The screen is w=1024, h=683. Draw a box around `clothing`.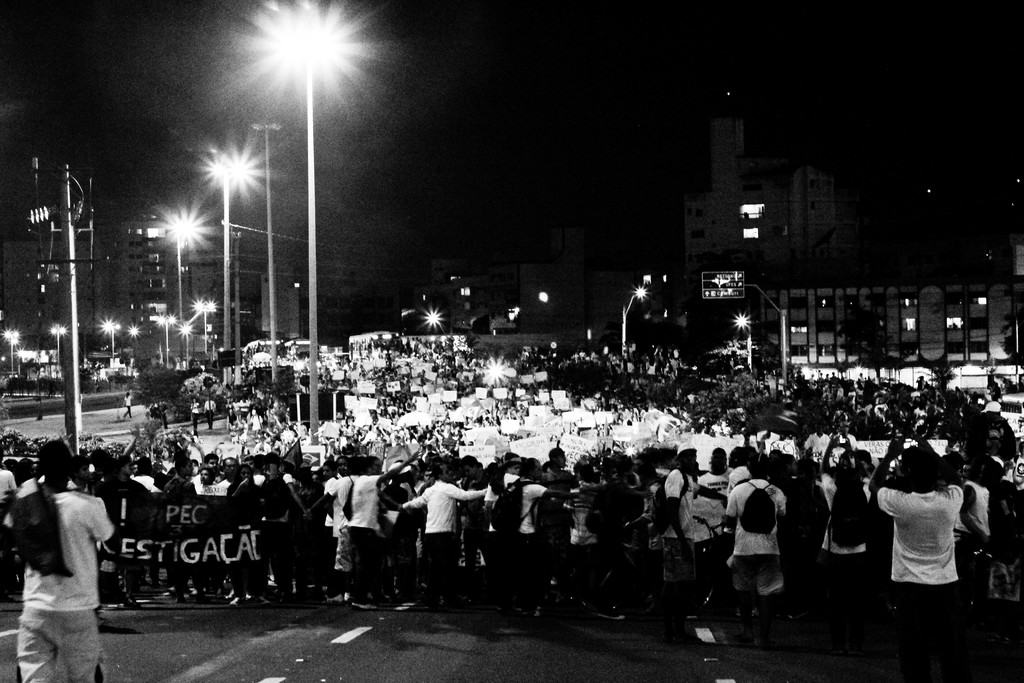
x1=689 y1=473 x2=726 y2=558.
